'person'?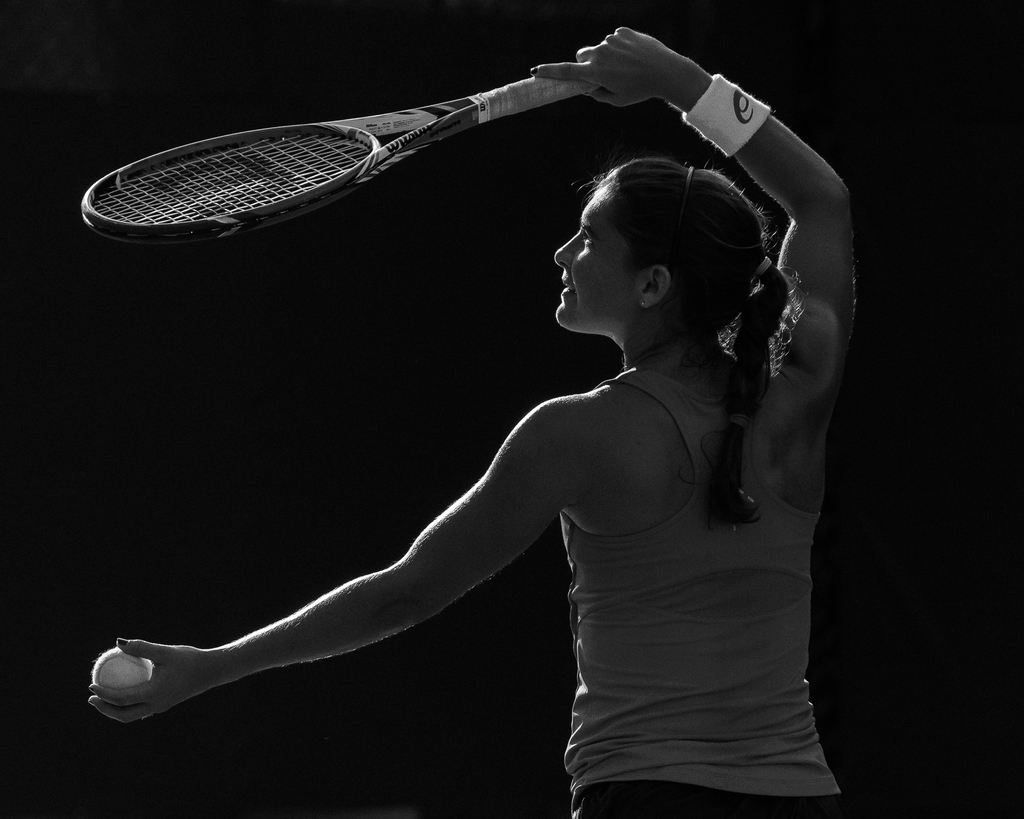
<bbox>131, 0, 900, 815</bbox>
